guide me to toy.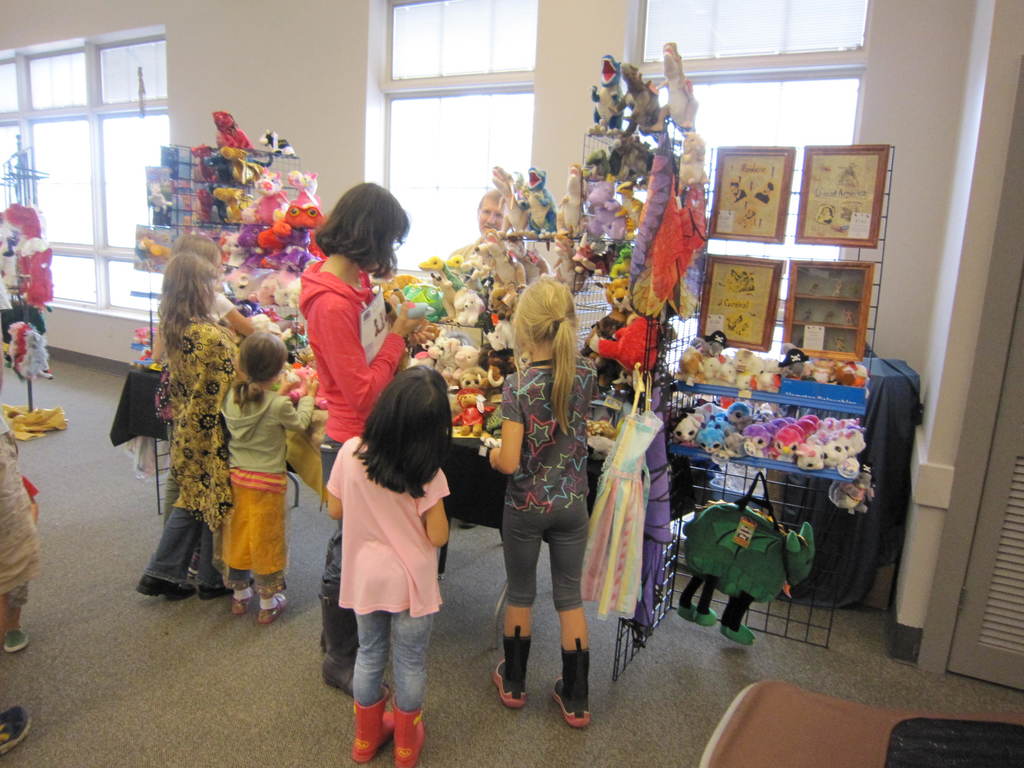
Guidance: 810, 284, 823, 290.
